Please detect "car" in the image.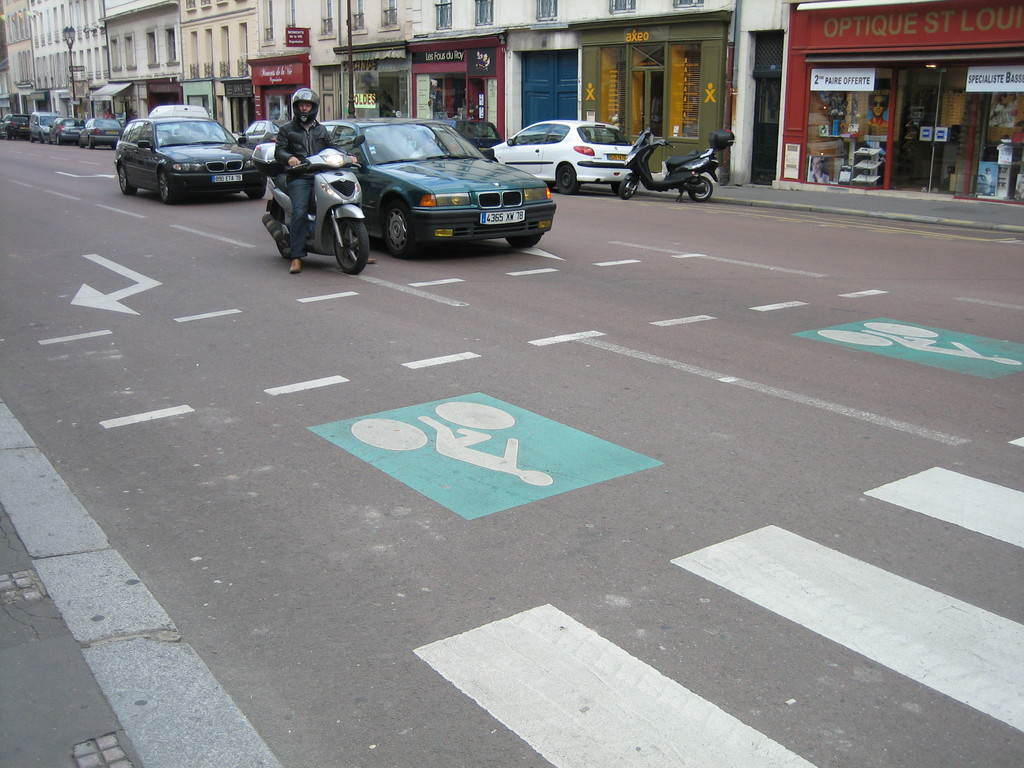
bbox=[30, 108, 65, 140].
